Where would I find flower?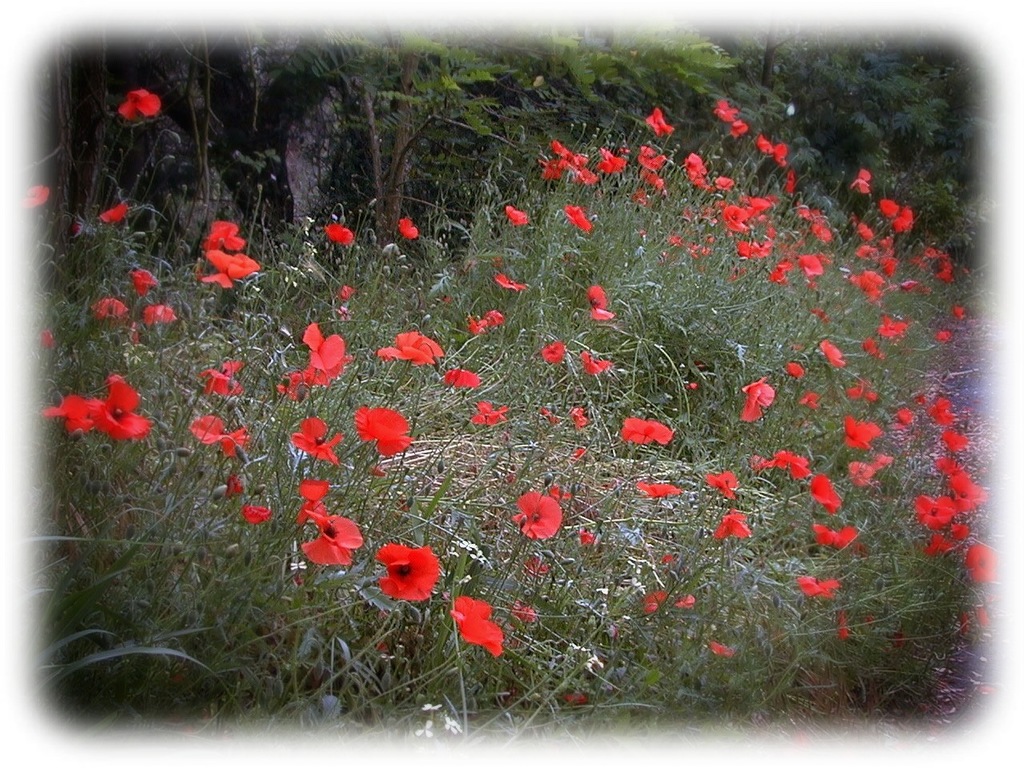
At crop(882, 318, 903, 336).
